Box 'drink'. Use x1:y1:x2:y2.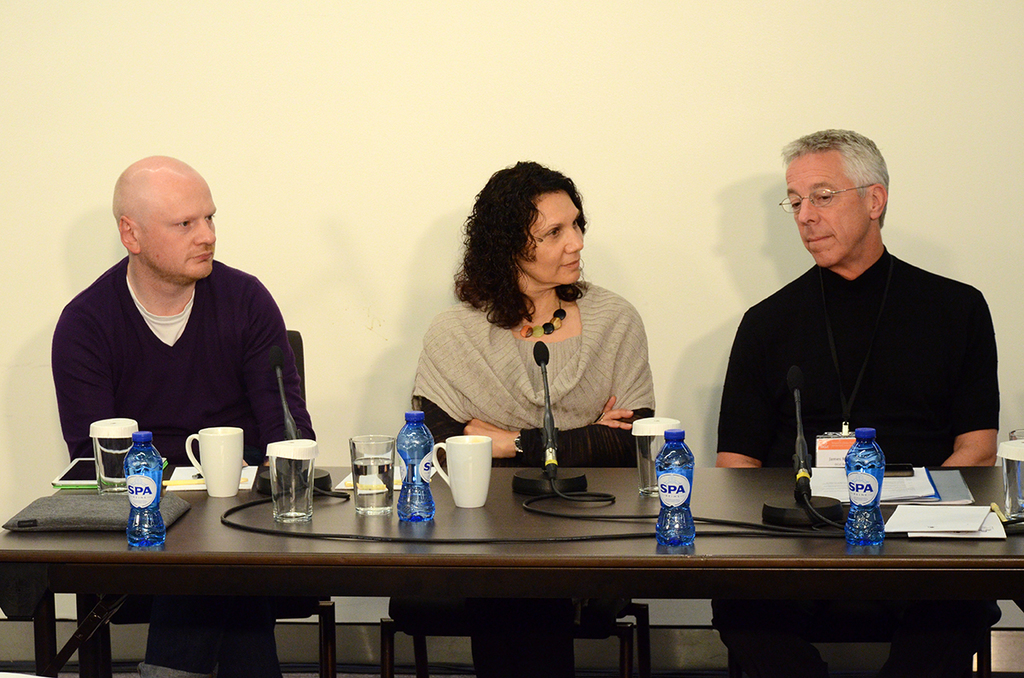
399:410:438:521.
